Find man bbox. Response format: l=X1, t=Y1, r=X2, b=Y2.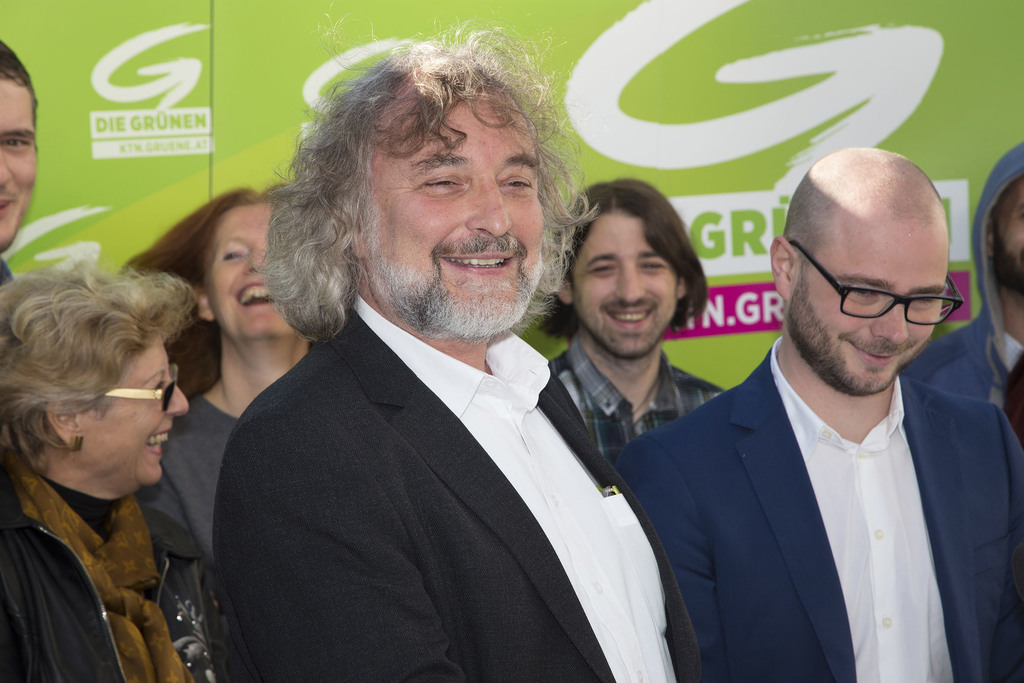
l=629, t=156, r=1014, b=676.
